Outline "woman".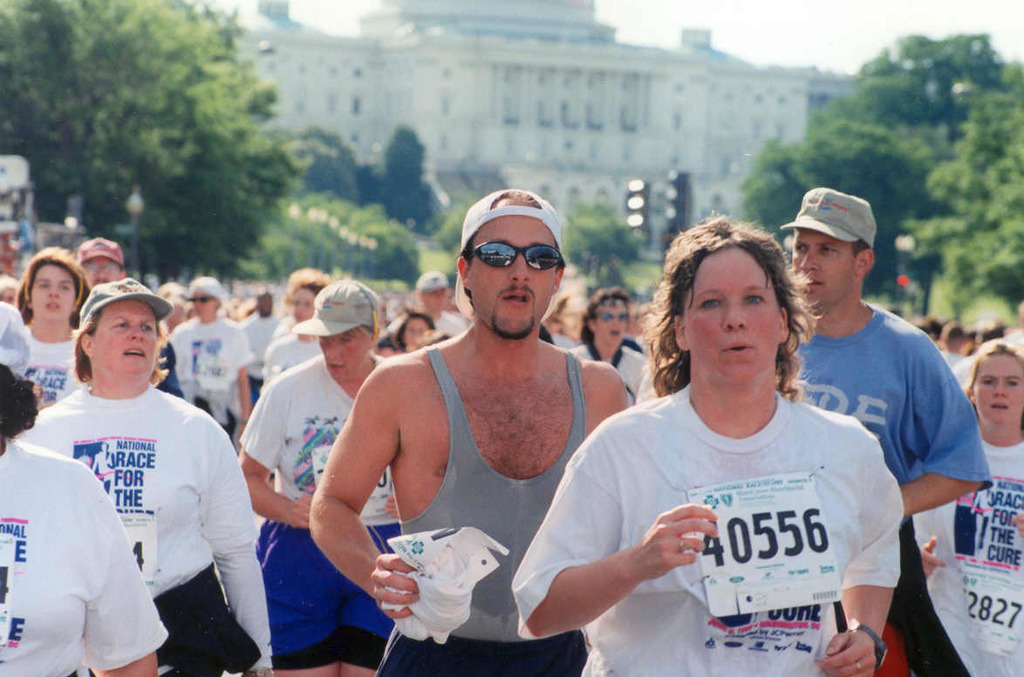
Outline: [left=923, top=337, right=1023, bottom=676].
